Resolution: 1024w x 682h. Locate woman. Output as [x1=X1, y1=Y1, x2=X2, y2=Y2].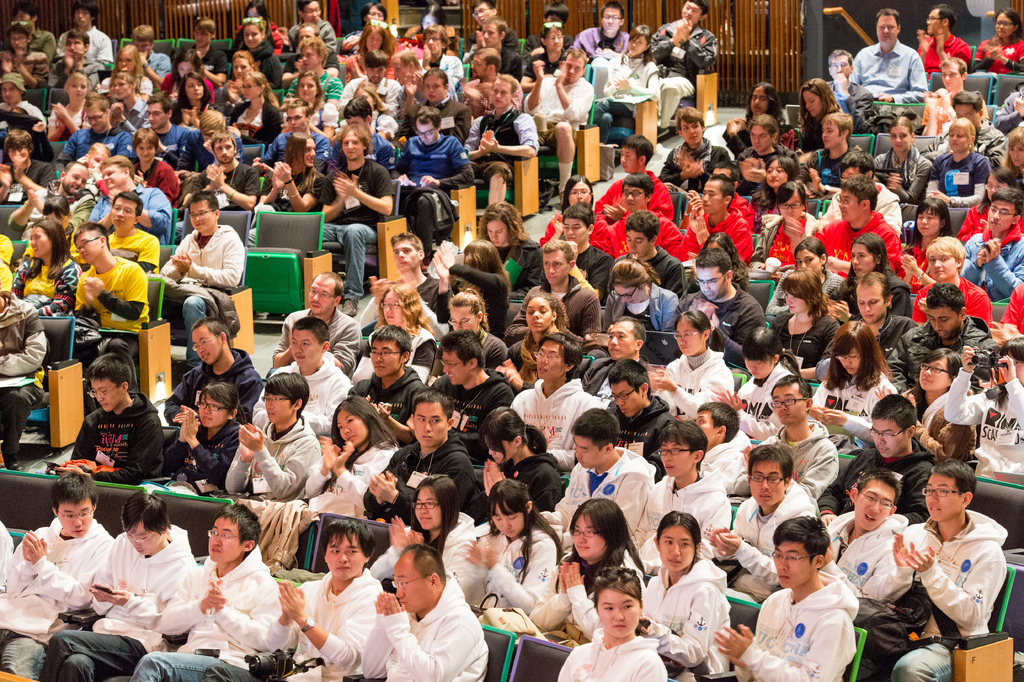
[x1=893, y1=196, x2=953, y2=291].
